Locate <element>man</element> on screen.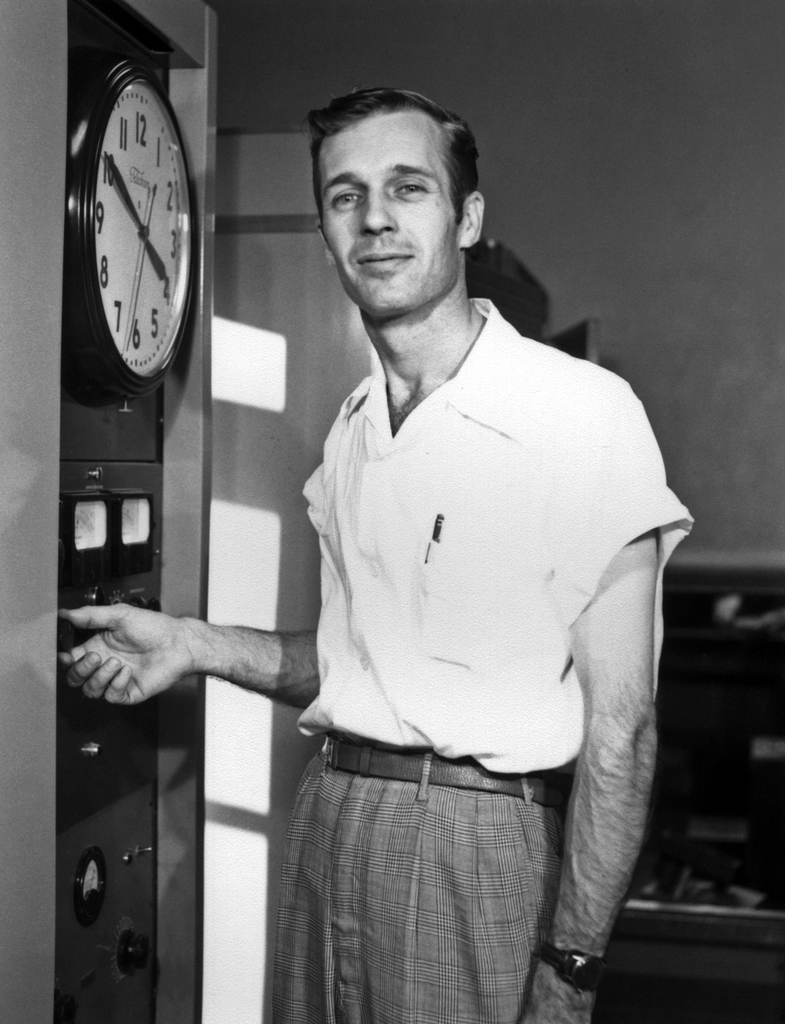
On screen at rect(59, 83, 695, 1023).
